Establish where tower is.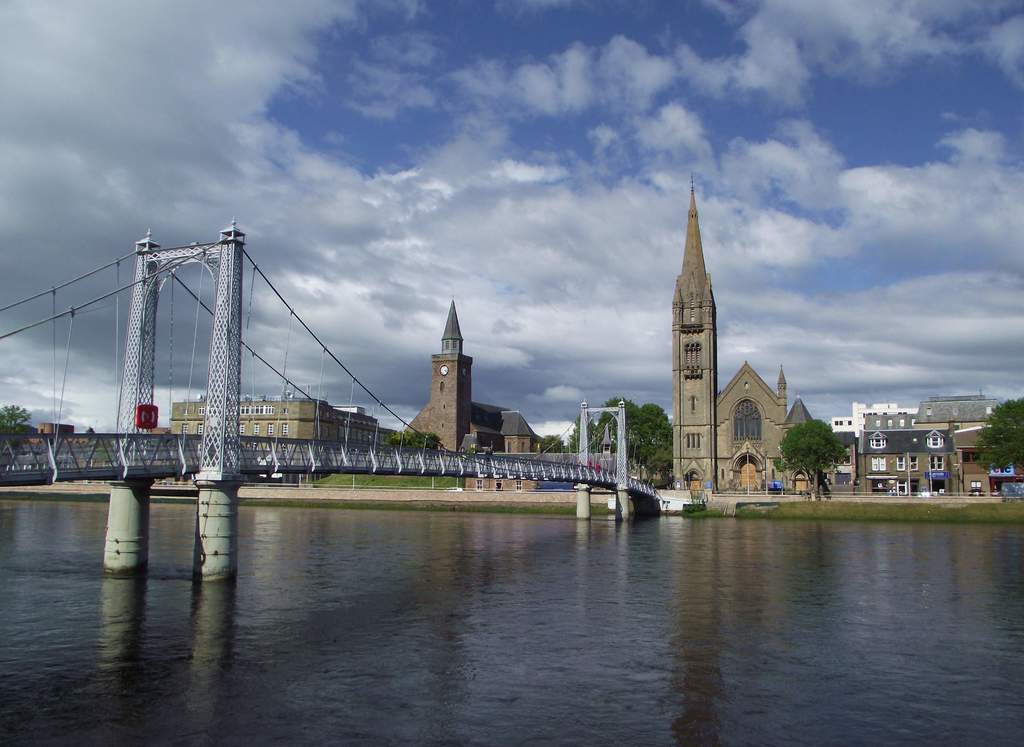
Established at [x1=425, y1=294, x2=474, y2=452].
